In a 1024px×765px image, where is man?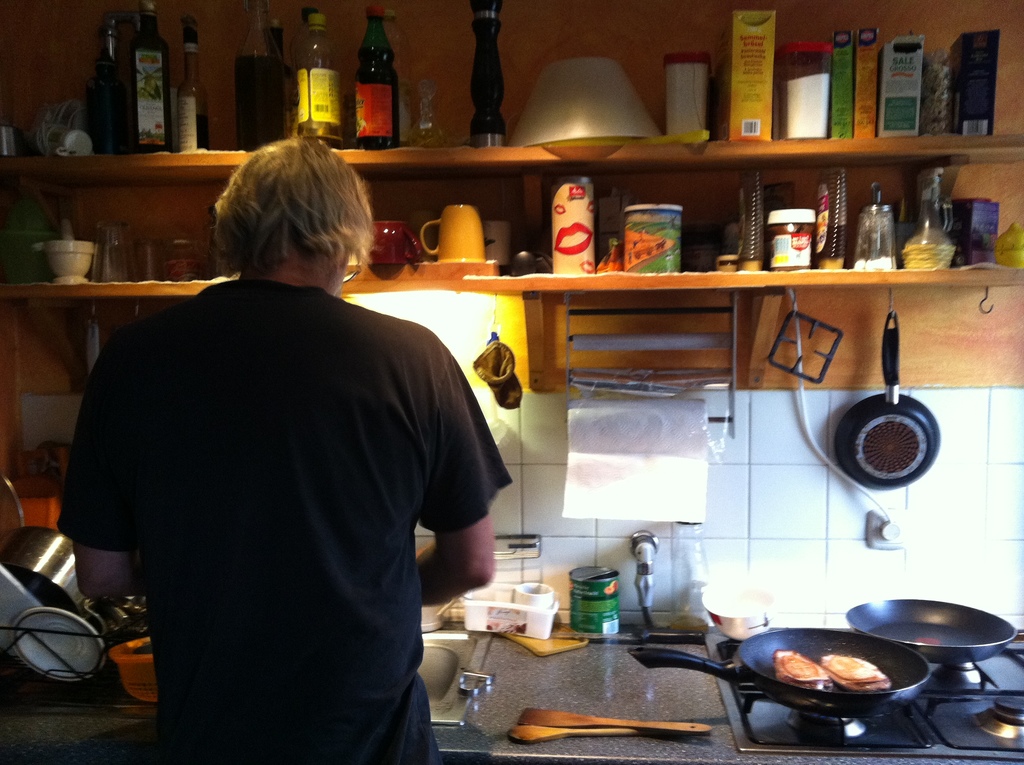
(left=58, top=121, right=511, bottom=751).
